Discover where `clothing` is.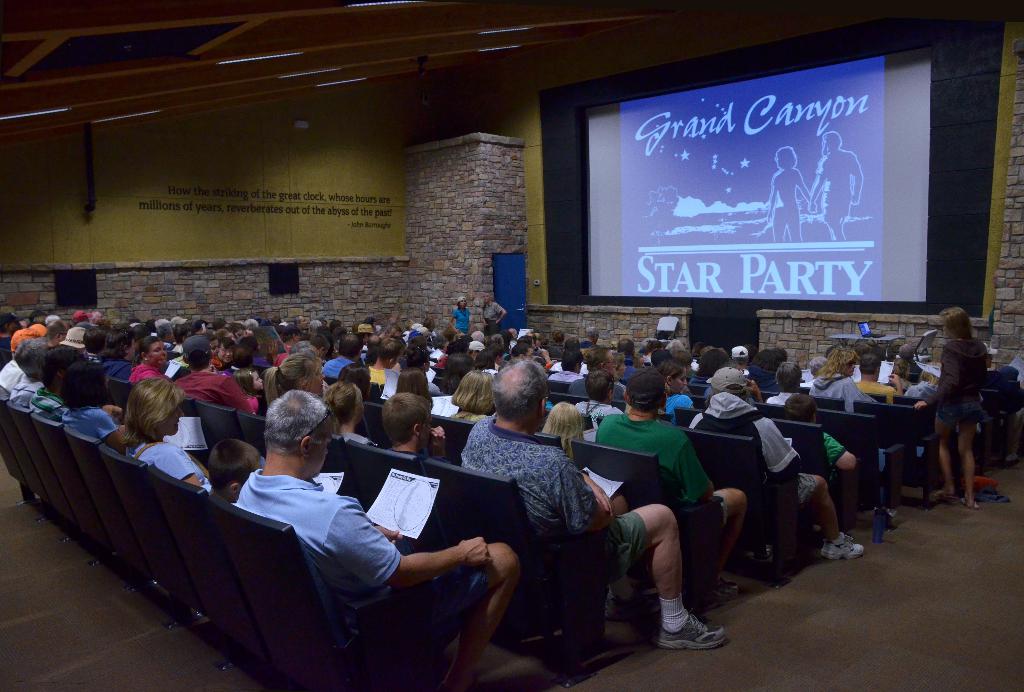
Discovered at {"x1": 60, "y1": 406, "x2": 120, "y2": 451}.
